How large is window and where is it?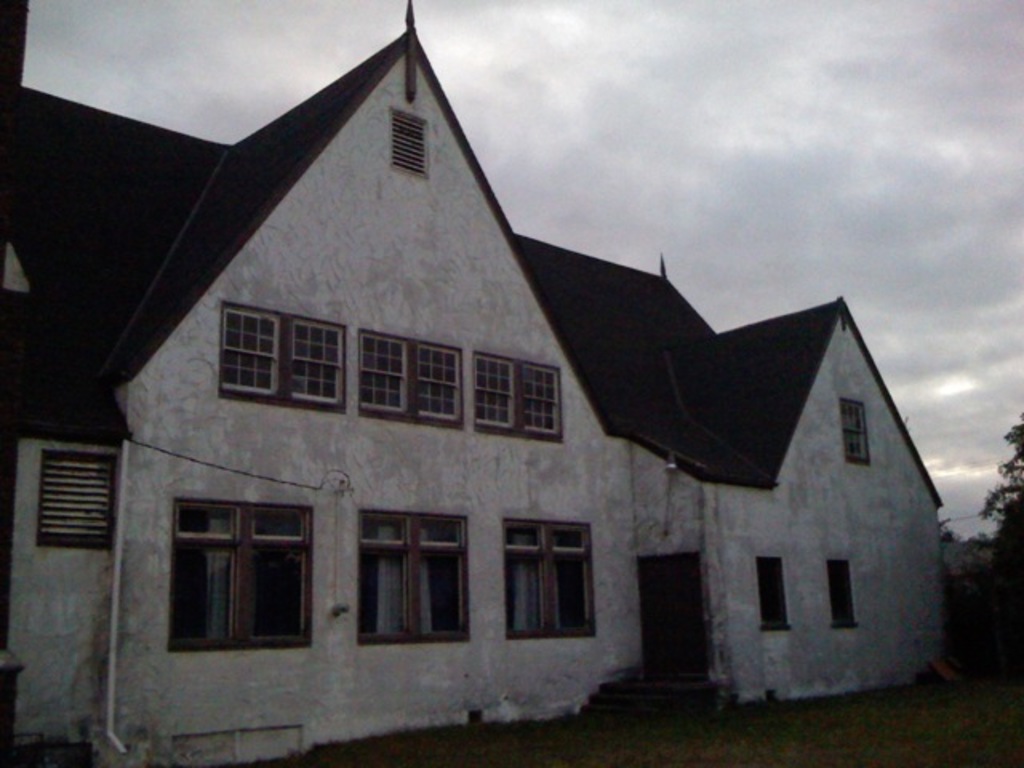
Bounding box: [502, 528, 592, 635].
